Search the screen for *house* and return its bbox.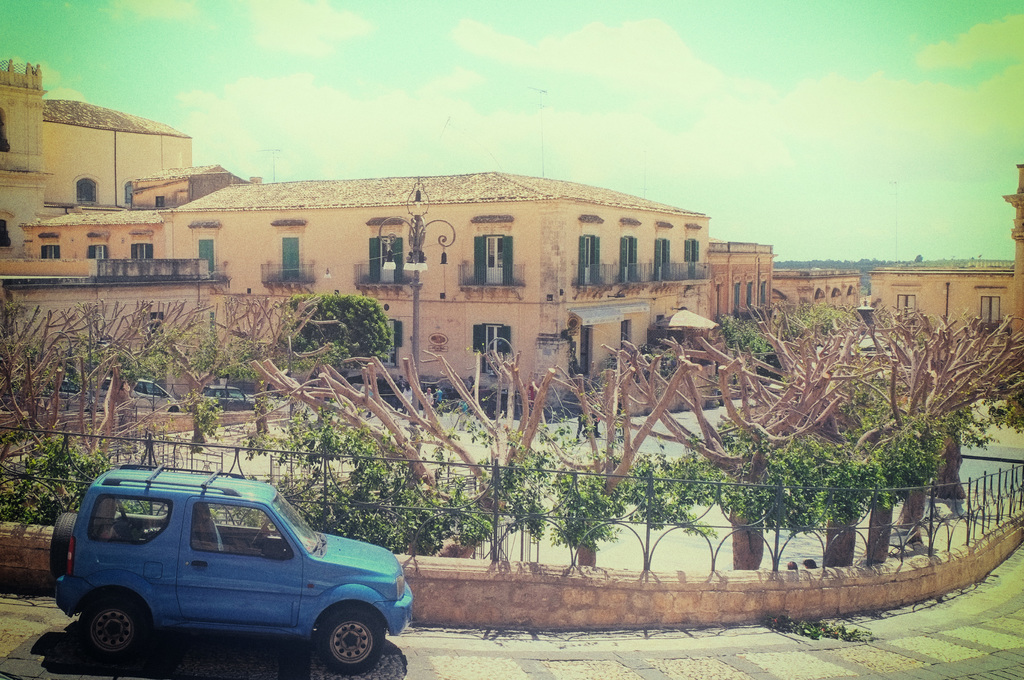
Found: x1=874 y1=258 x2=941 y2=354.
